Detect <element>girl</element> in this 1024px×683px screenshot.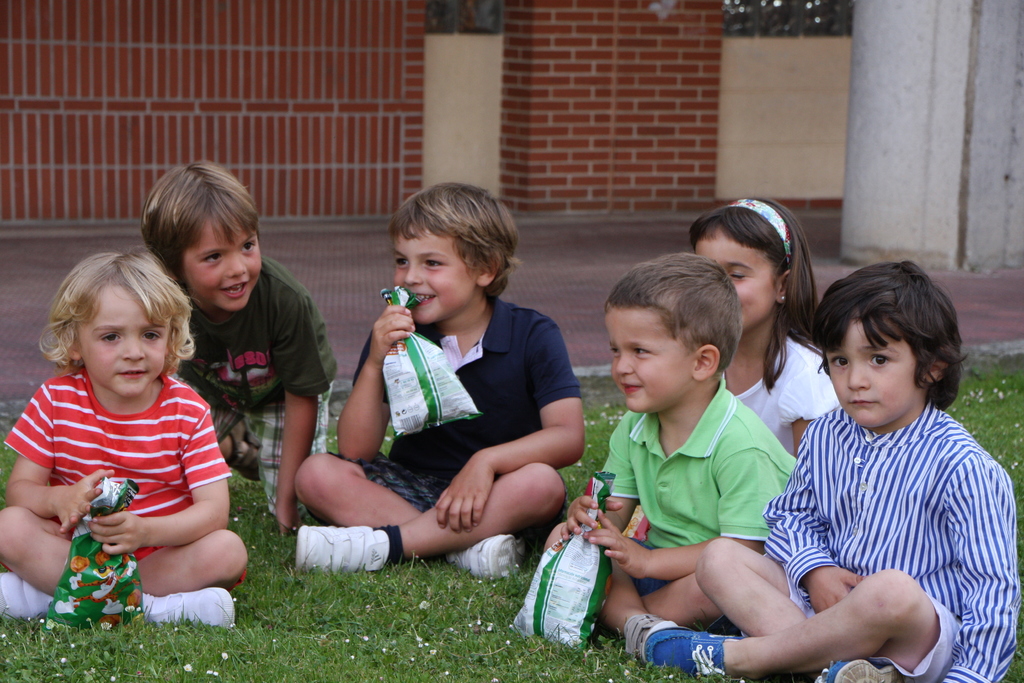
Detection: x1=0 y1=252 x2=247 y2=630.
